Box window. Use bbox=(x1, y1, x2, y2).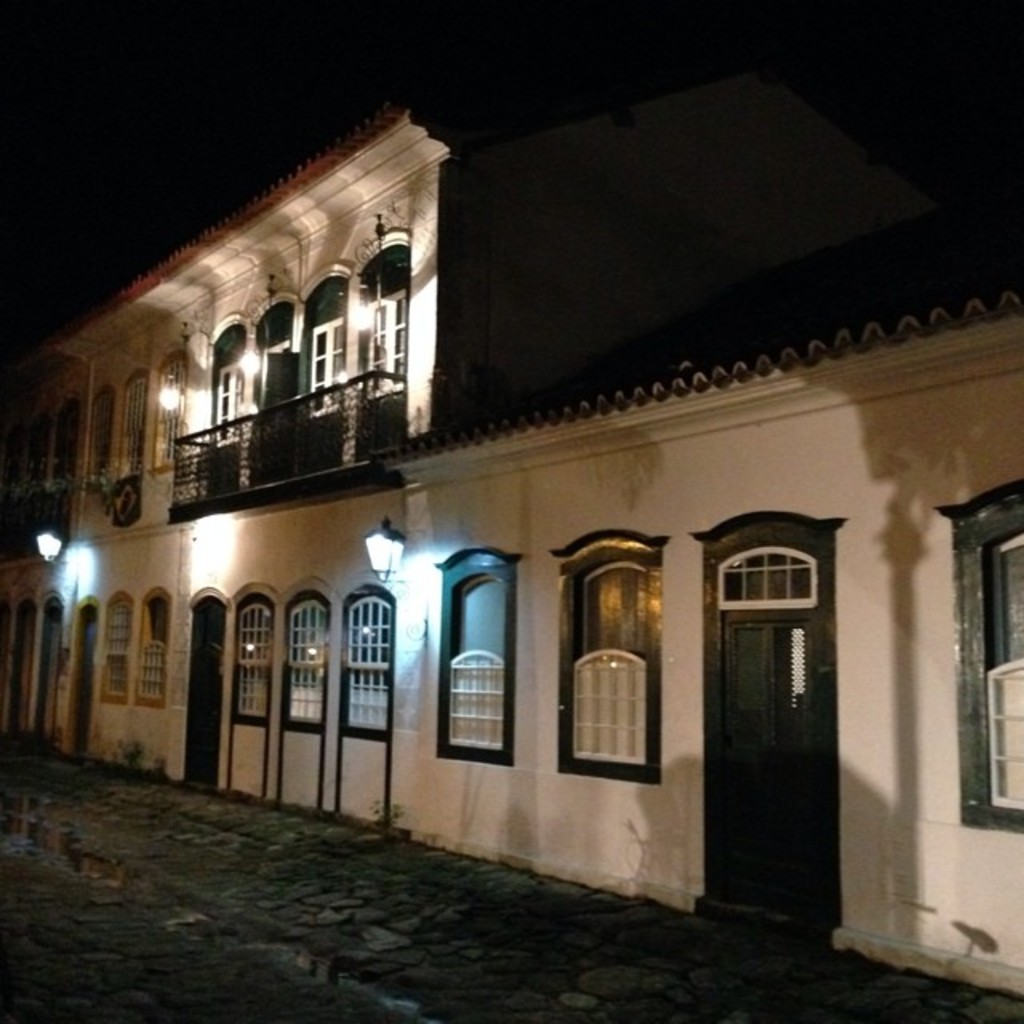
bbox=(426, 542, 520, 768).
